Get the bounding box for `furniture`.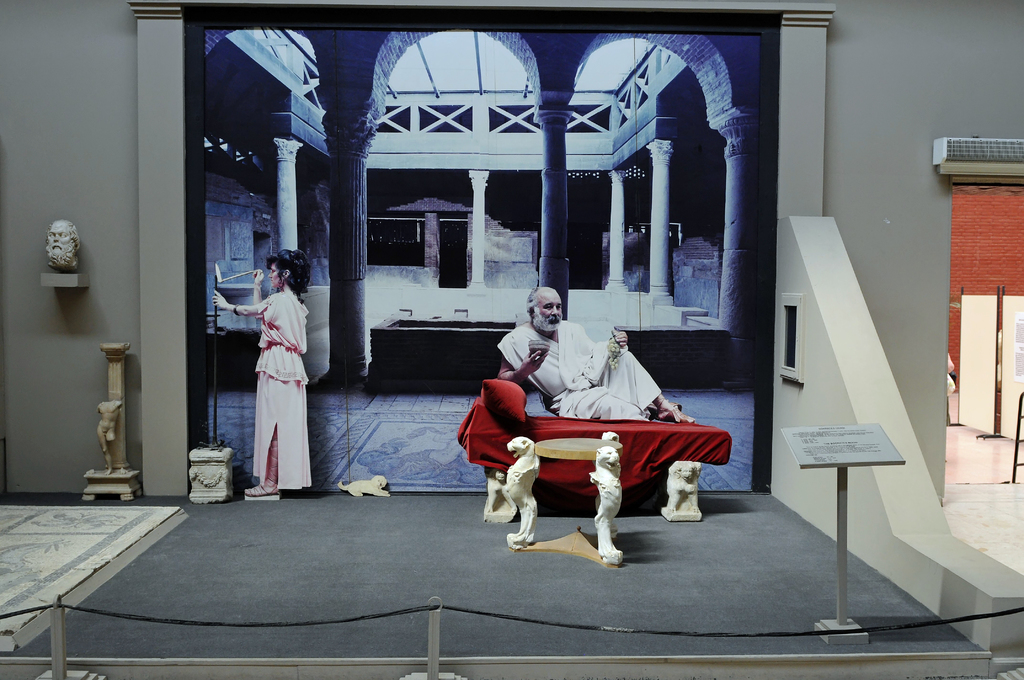
<bbox>458, 378, 735, 517</bbox>.
